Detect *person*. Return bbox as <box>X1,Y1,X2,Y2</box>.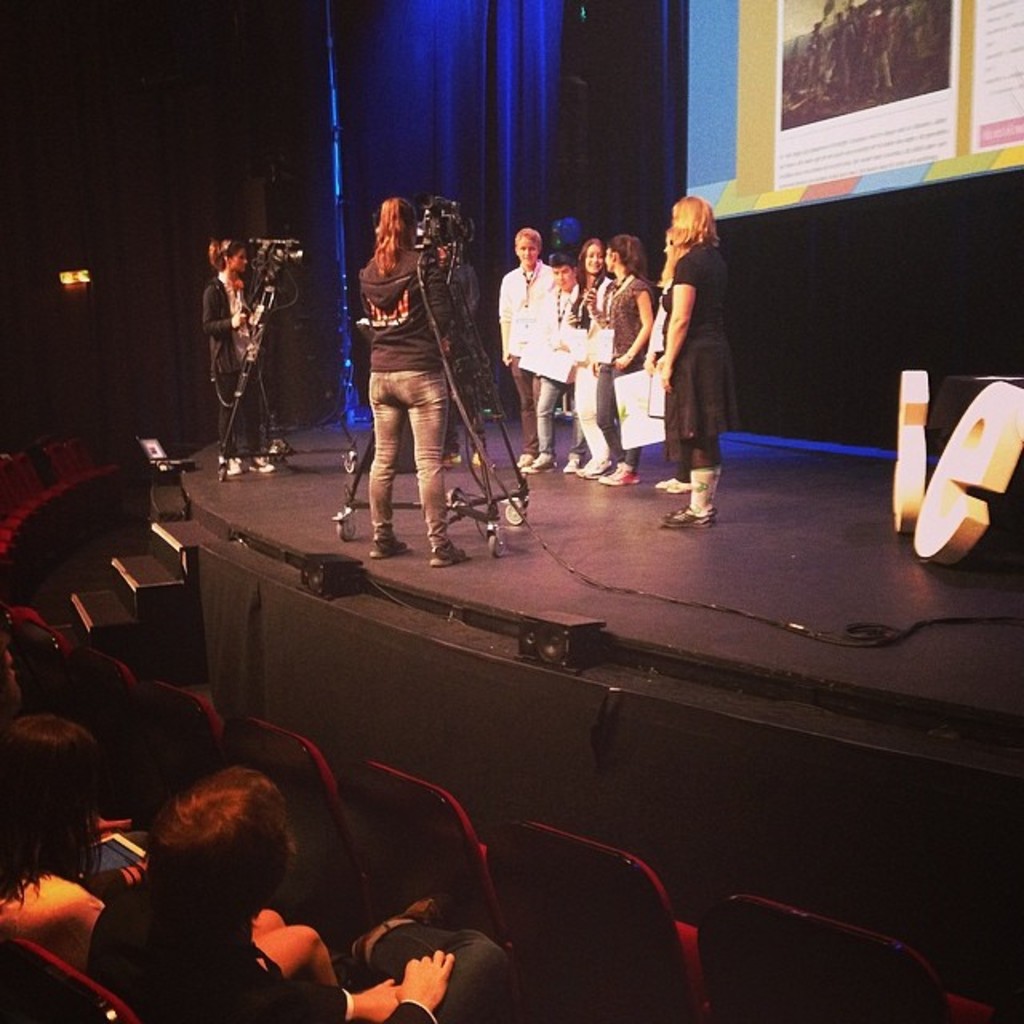
<box>86,760,507,1022</box>.
